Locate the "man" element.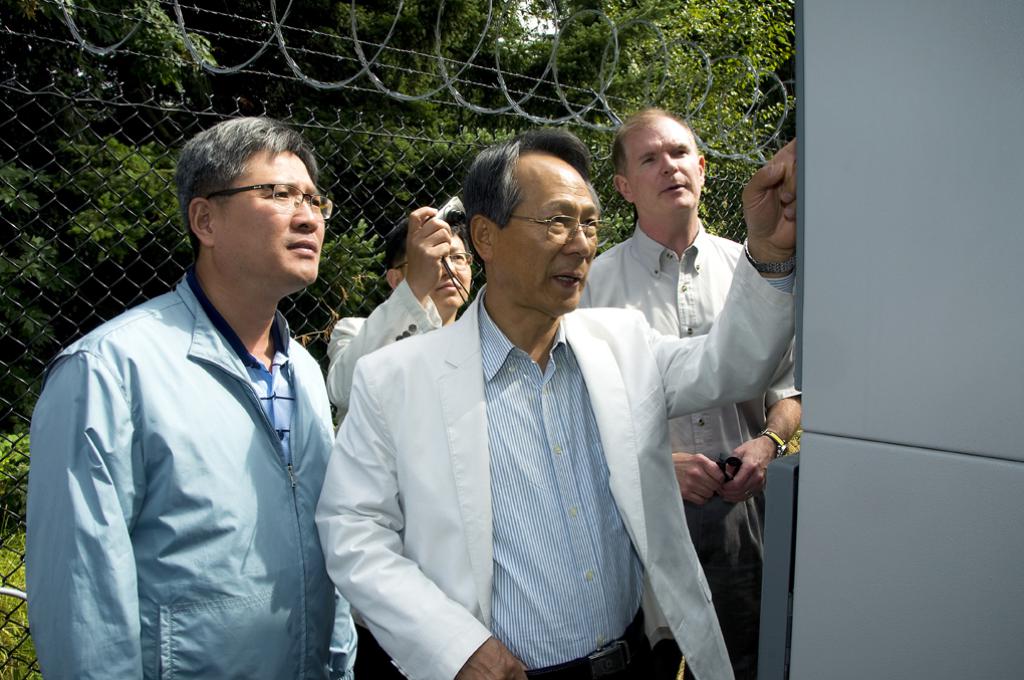
Element bbox: l=575, t=99, r=804, b=675.
